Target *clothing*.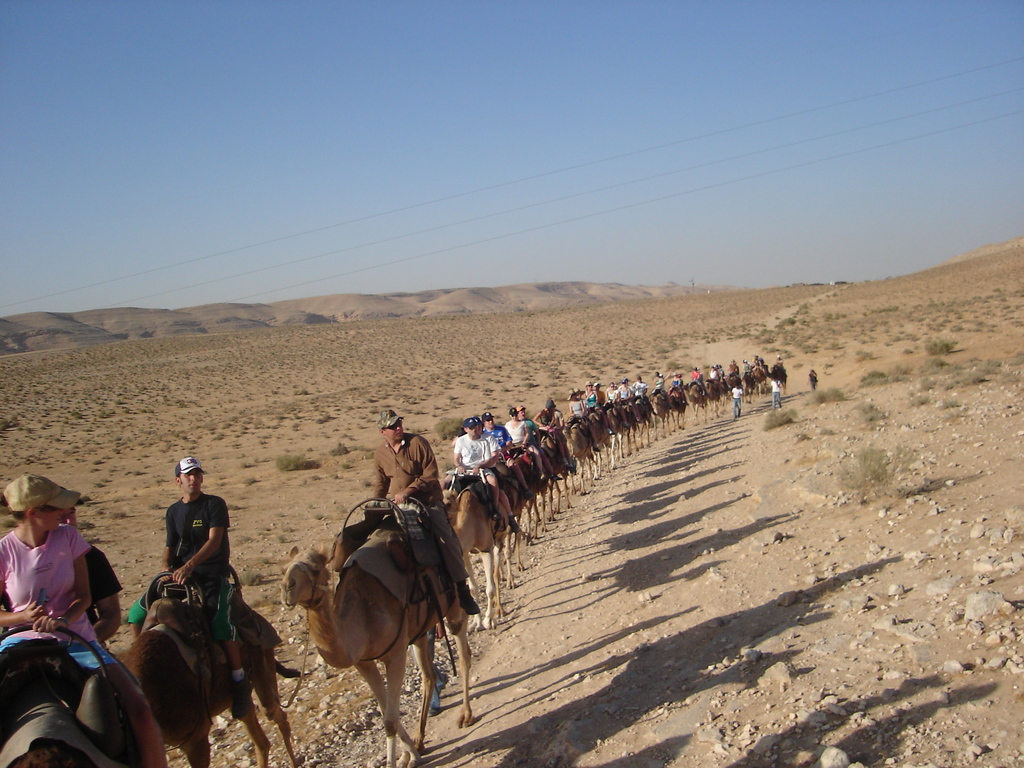
Target region: 742/364/751/372.
